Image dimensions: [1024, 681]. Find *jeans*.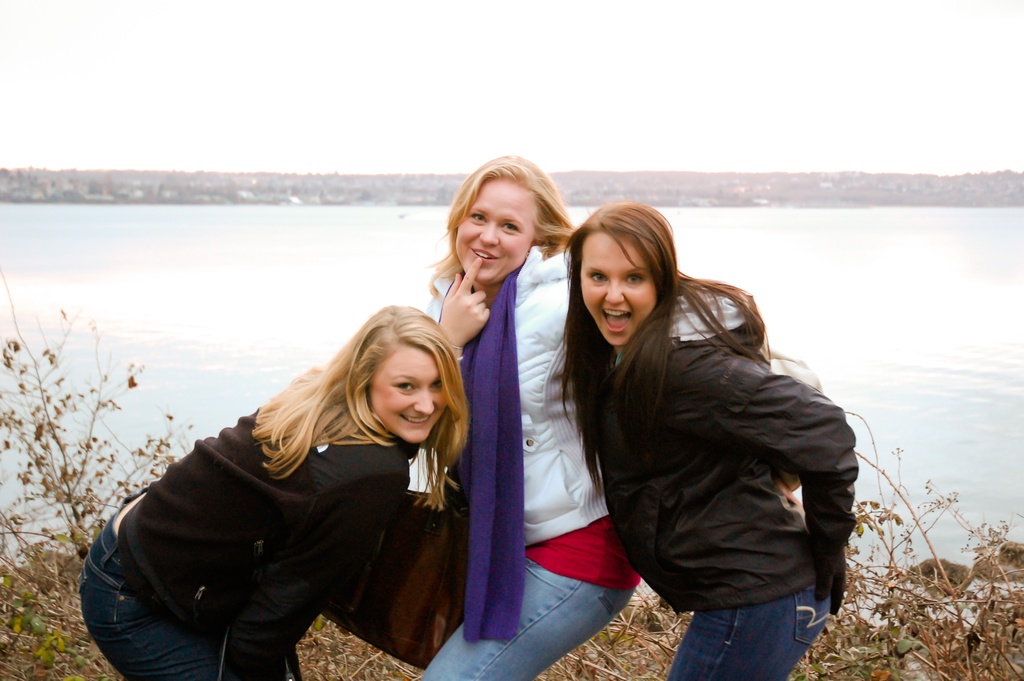
detection(668, 549, 839, 680).
